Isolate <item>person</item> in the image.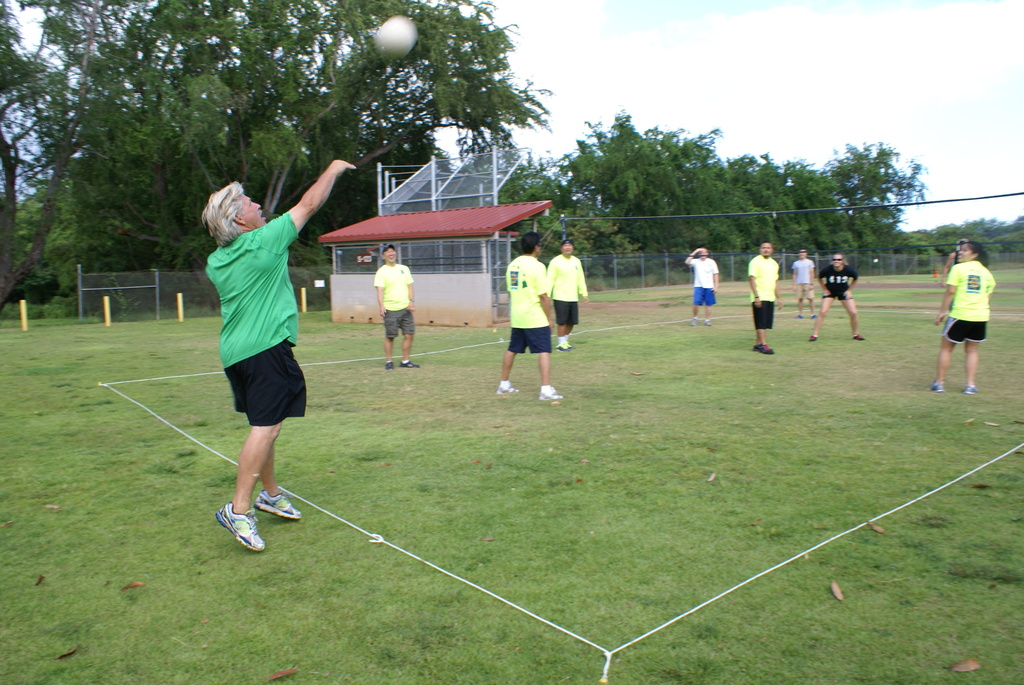
Isolated region: select_region(929, 242, 996, 399).
